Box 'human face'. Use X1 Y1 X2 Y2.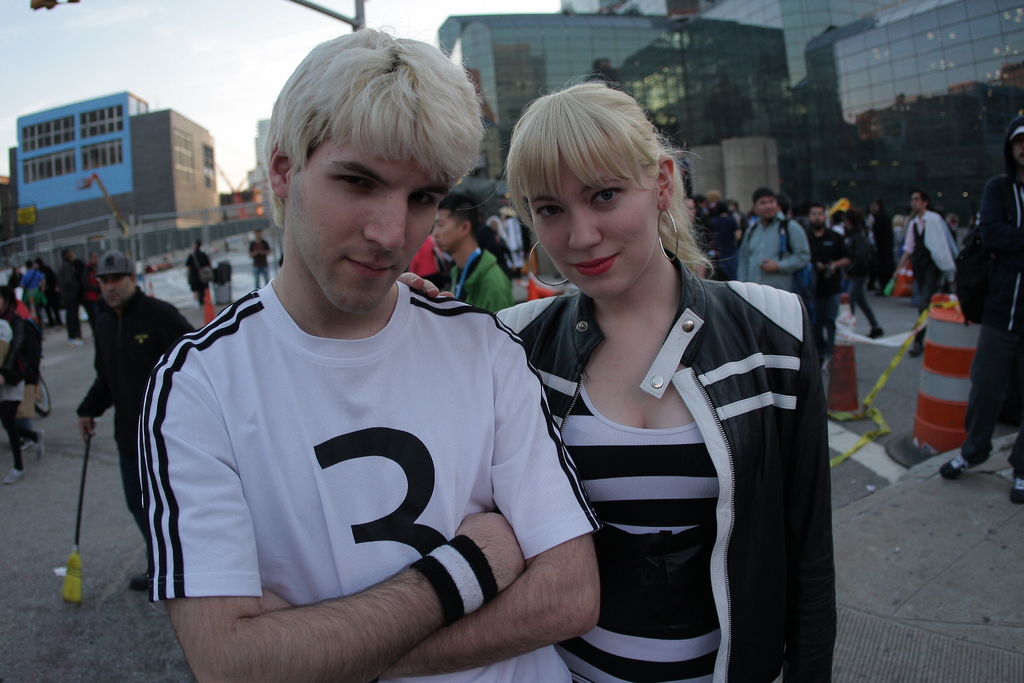
294 131 458 325.
